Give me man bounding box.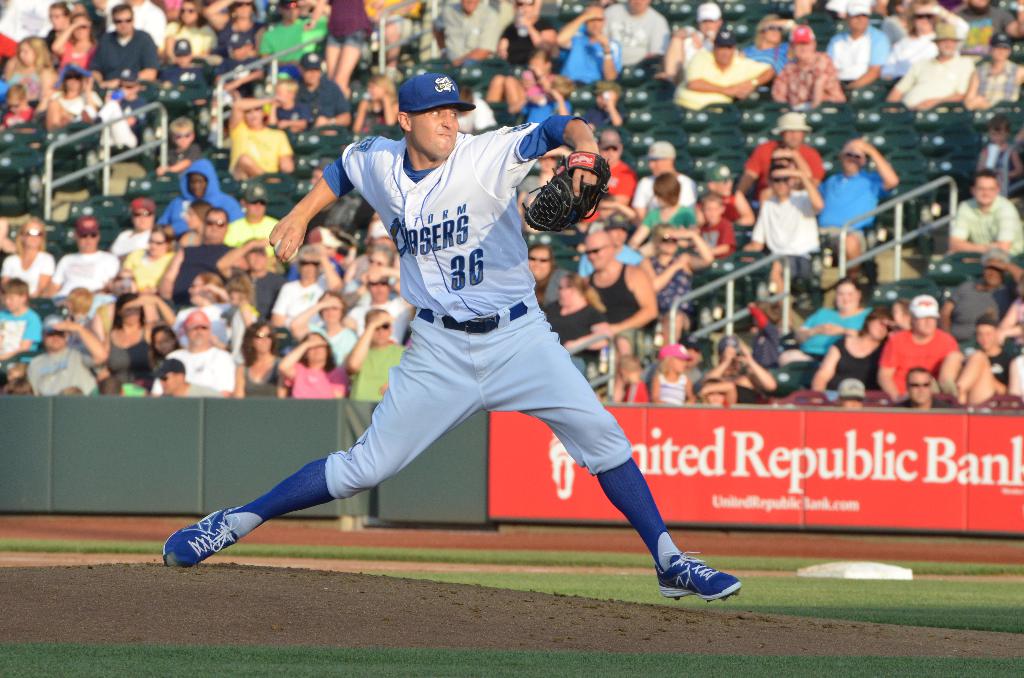
(872, 292, 959, 397).
